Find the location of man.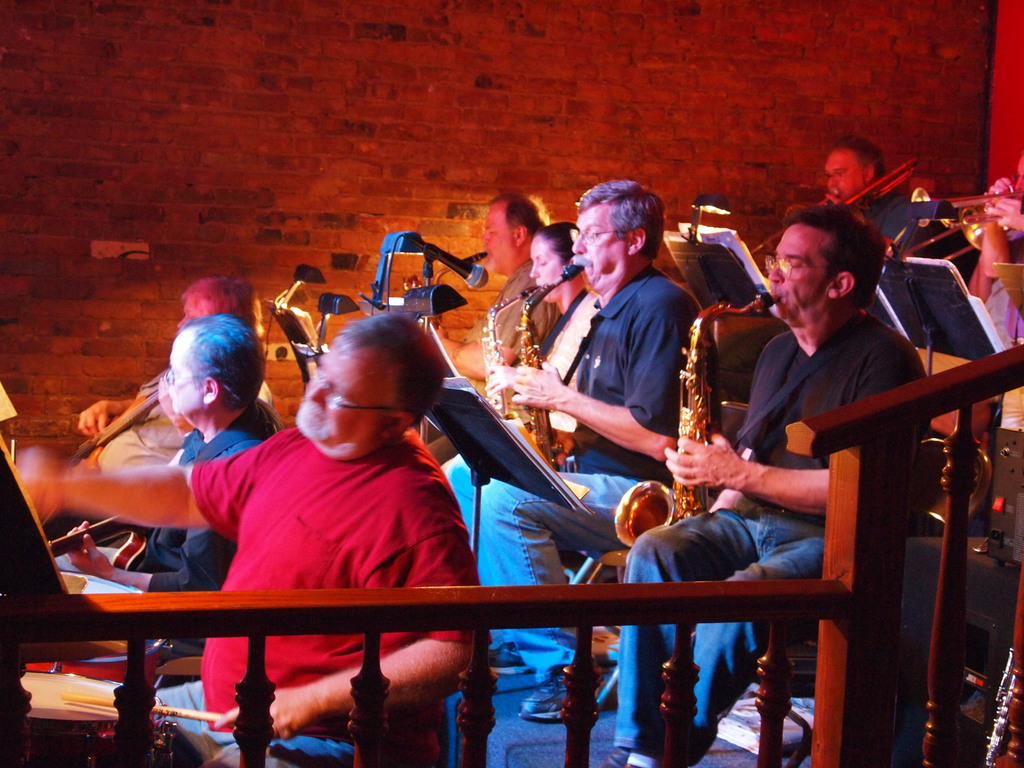
Location: detection(790, 141, 959, 314).
